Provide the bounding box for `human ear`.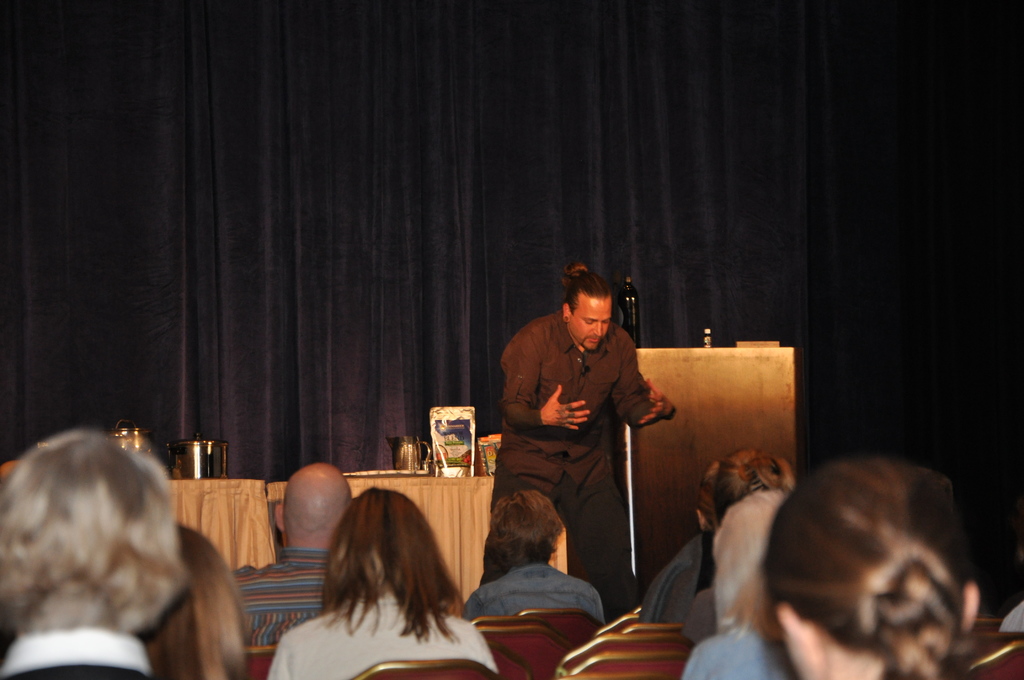
BBox(563, 304, 572, 322).
